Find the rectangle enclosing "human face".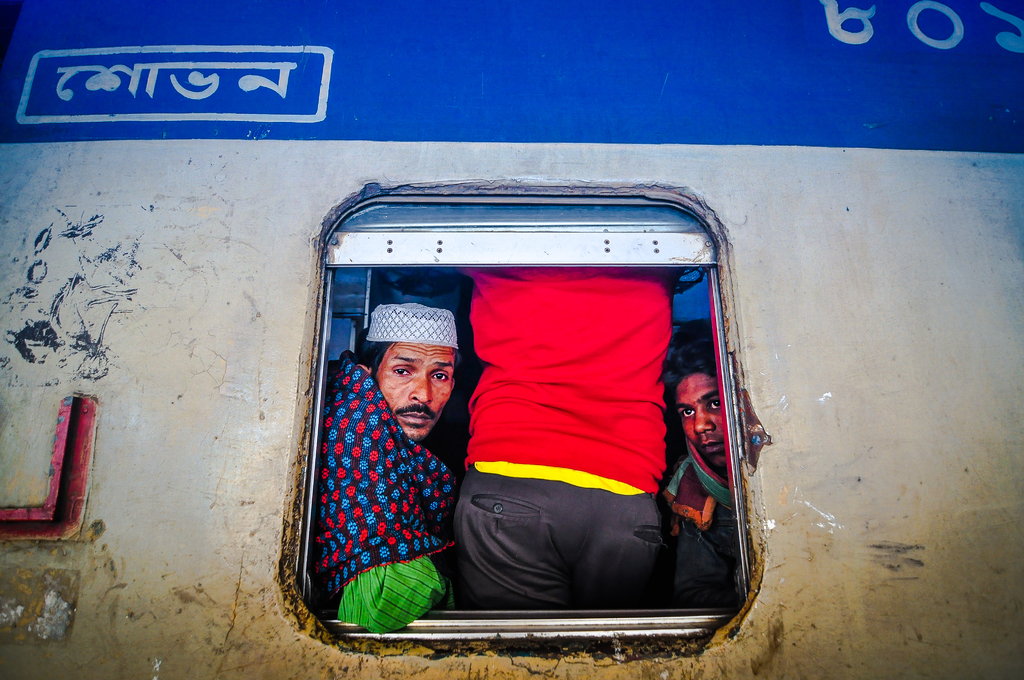
[676, 373, 726, 467].
